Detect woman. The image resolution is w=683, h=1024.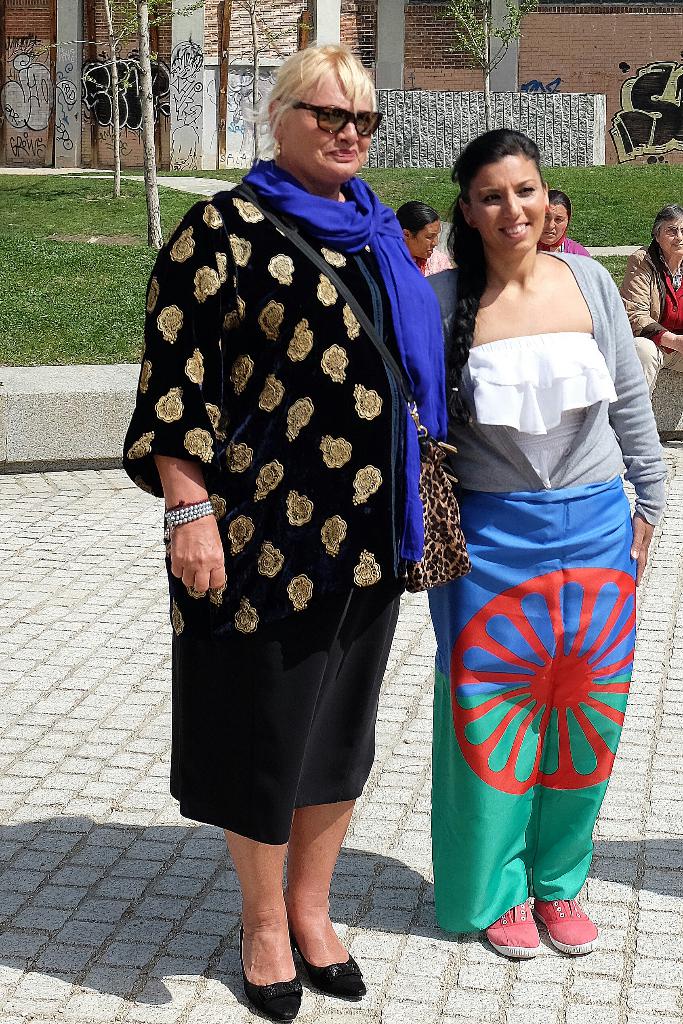
(left=397, top=195, right=454, bottom=271).
